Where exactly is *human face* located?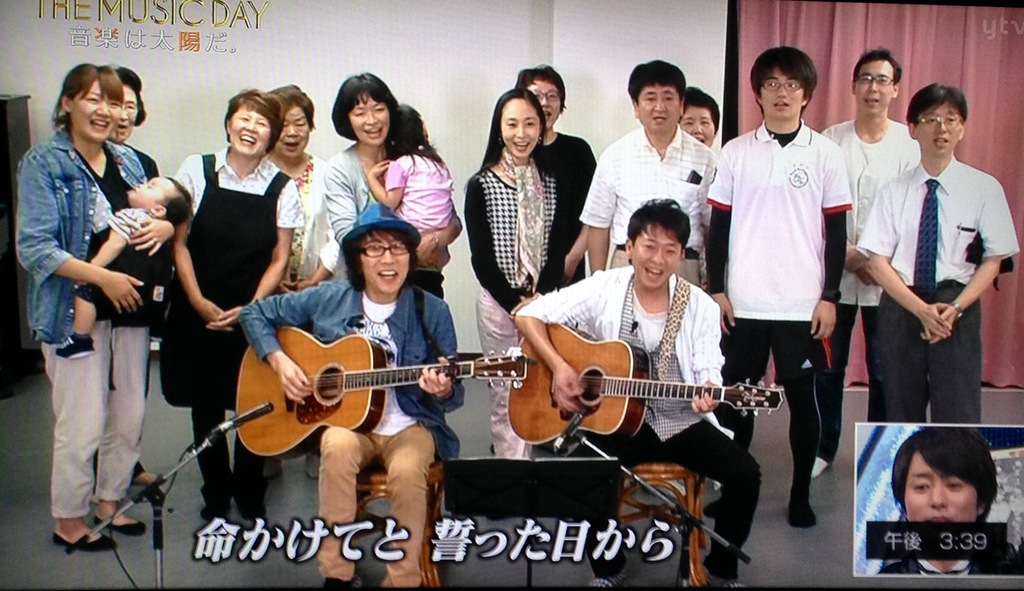
Its bounding box is [636, 220, 675, 290].
